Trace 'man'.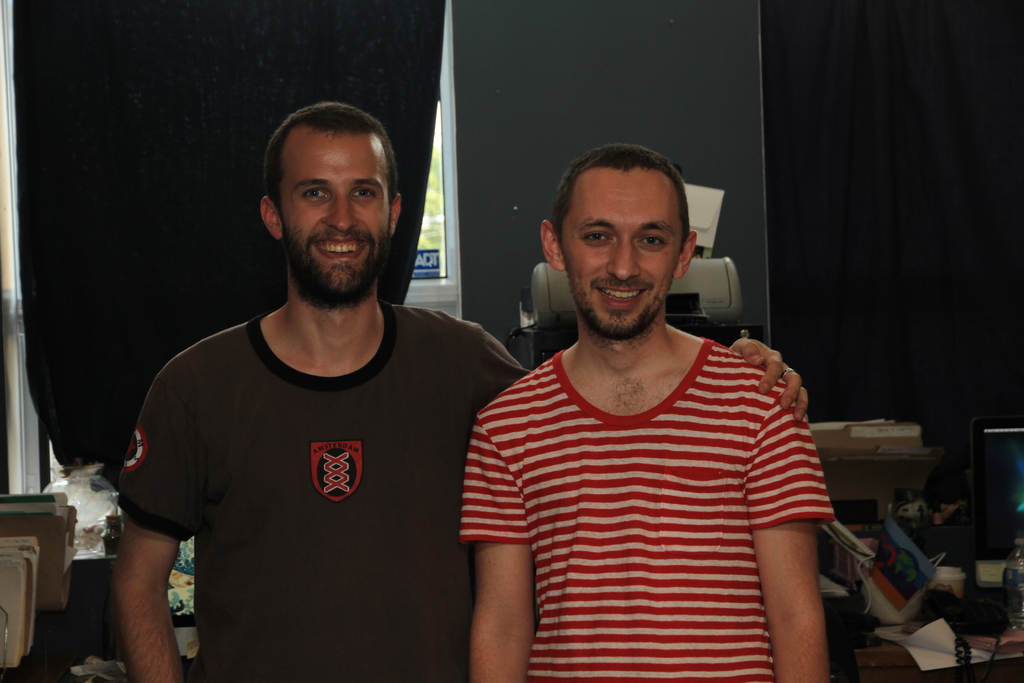
Traced to 456:138:836:682.
